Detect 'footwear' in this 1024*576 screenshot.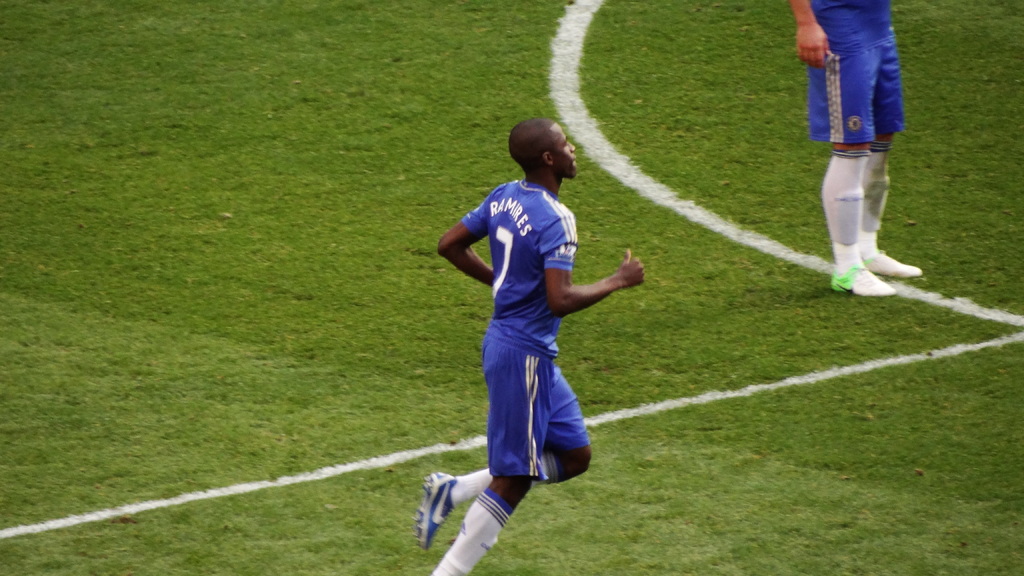
Detection: BBox(829, 258, 888, 298).
